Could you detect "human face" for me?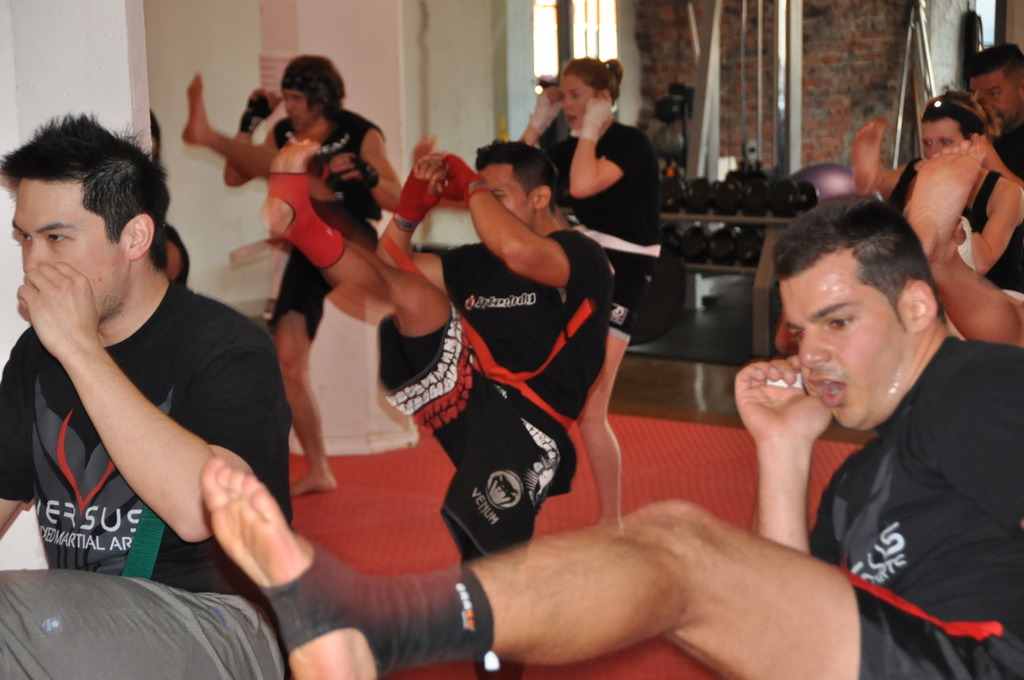
Detection result: 974,74,1023,127.
